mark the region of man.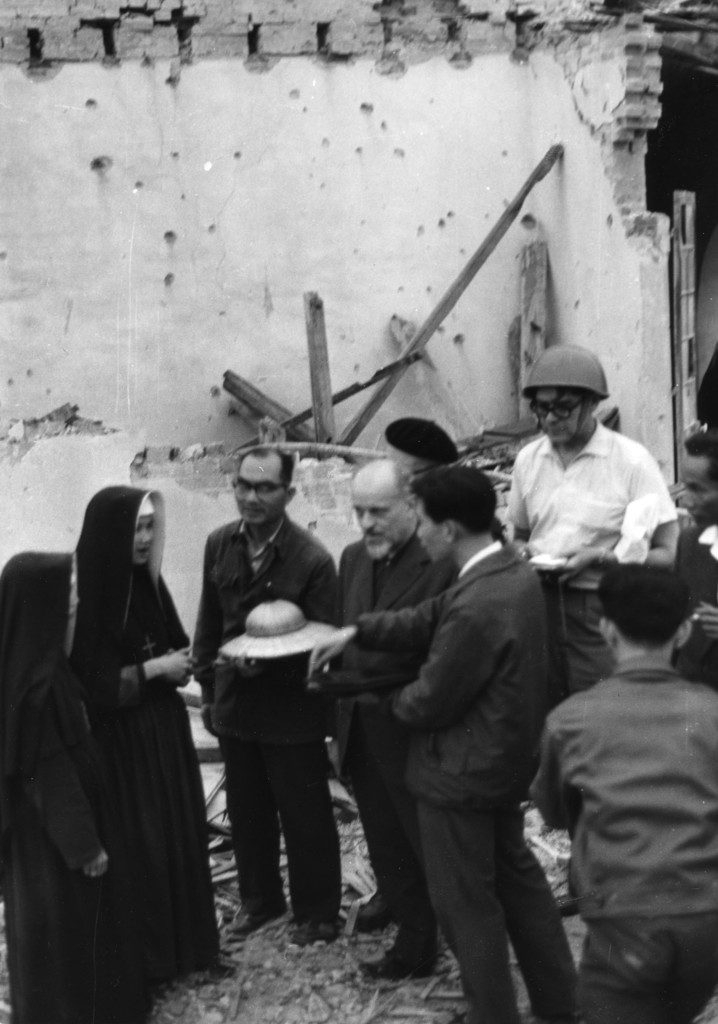
Region: 187:445:335:943.
